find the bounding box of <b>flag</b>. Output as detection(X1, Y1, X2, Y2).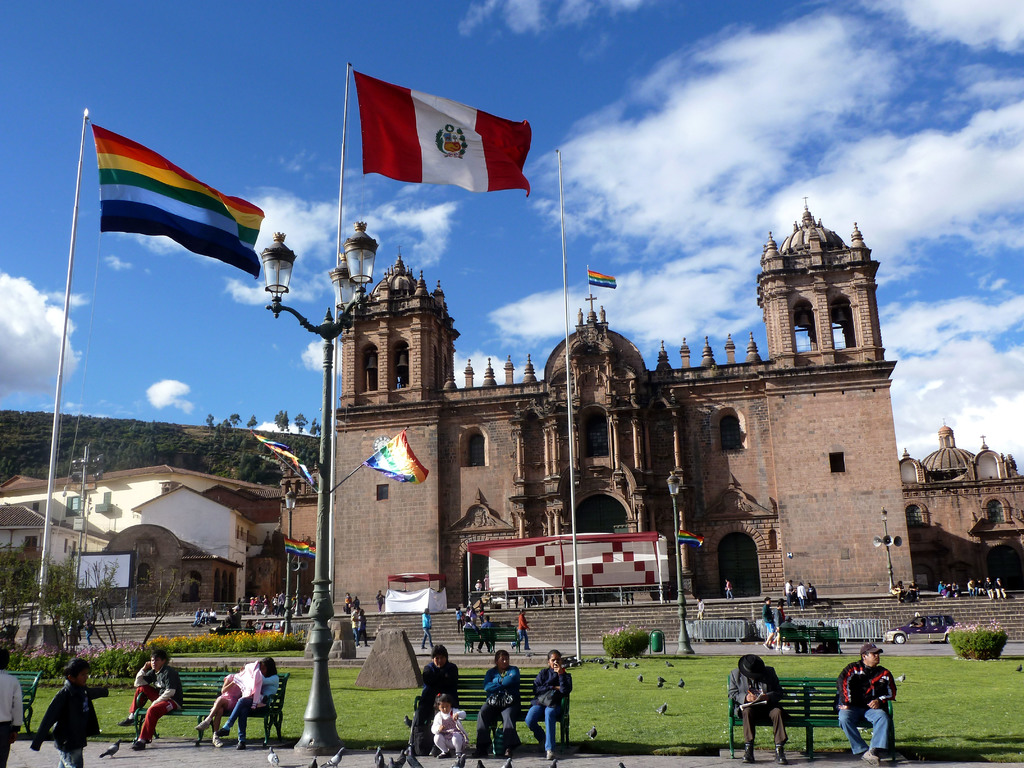
detection(352, 67, 531, 202).
